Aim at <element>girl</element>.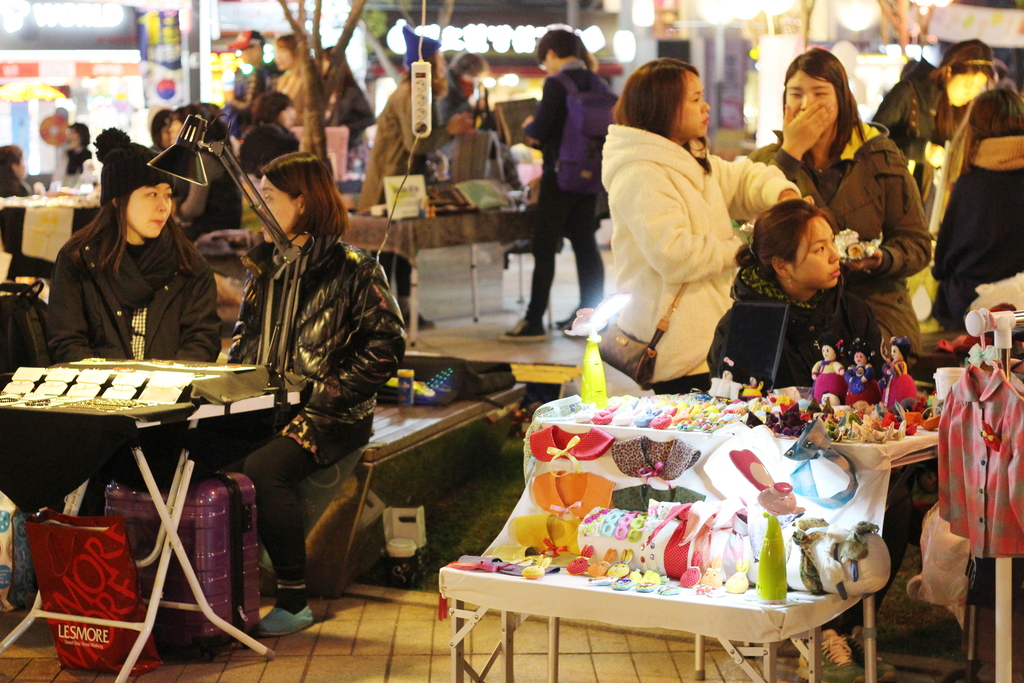
Aimed at BBox(872, 37, 998, 169).
